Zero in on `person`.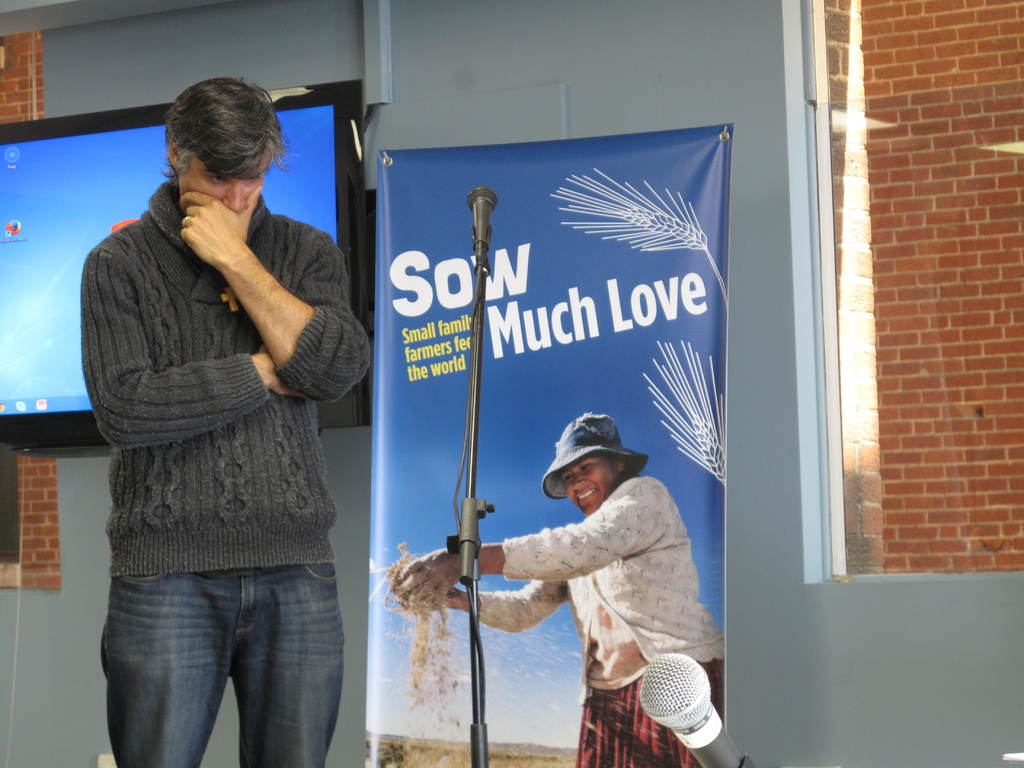
Zeroed in: l=392, t=411, r=723, b=767.
